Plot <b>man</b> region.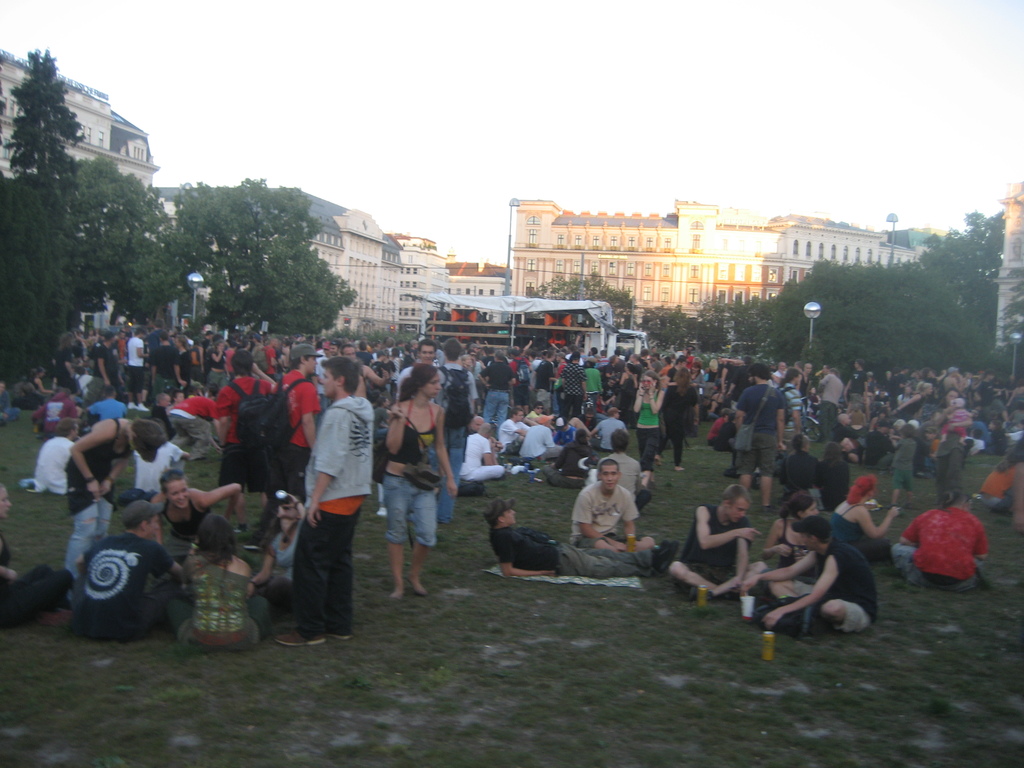
Plotted at Rect(850, 356, 868, 412).
